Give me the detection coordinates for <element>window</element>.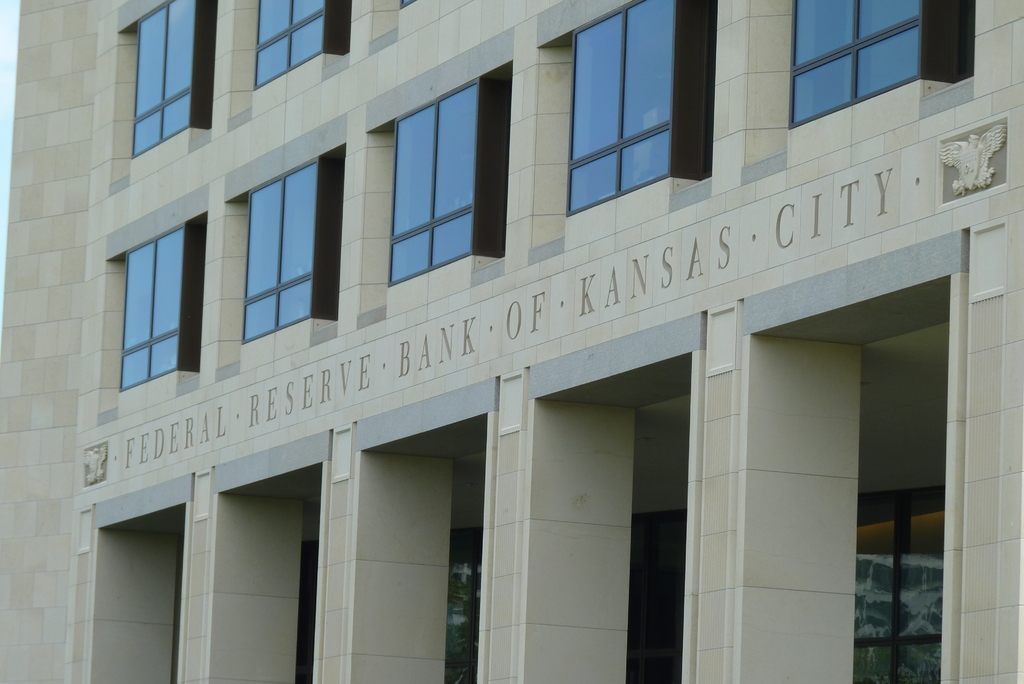
(566, 0, 676, 215).
